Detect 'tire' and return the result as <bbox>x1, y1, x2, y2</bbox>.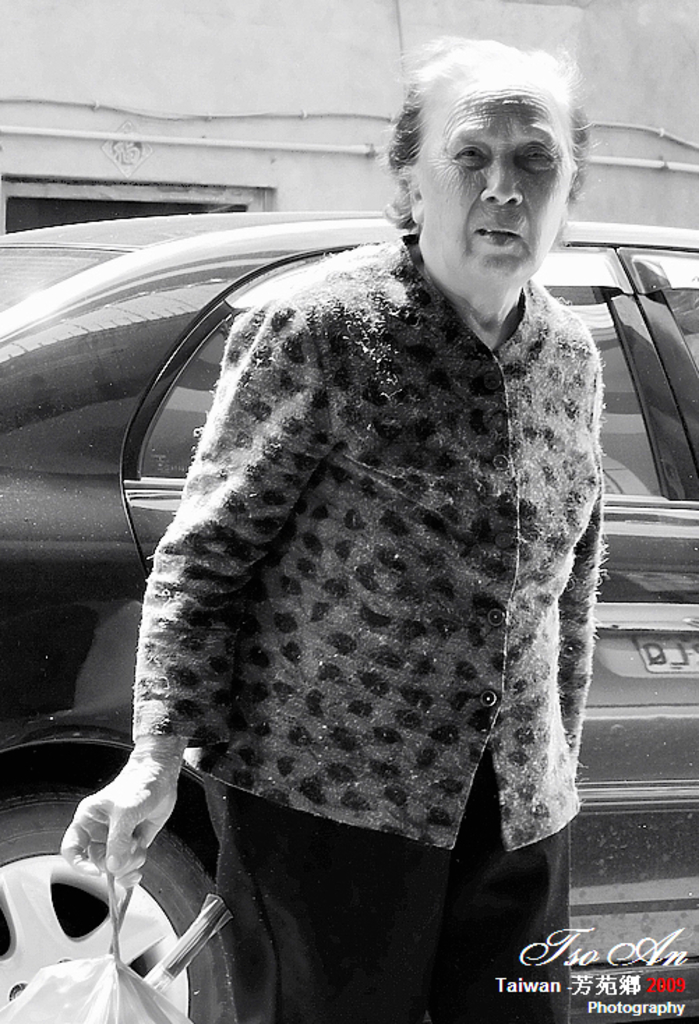
<bbox>0, 783, 248, 1023</bbox>.
